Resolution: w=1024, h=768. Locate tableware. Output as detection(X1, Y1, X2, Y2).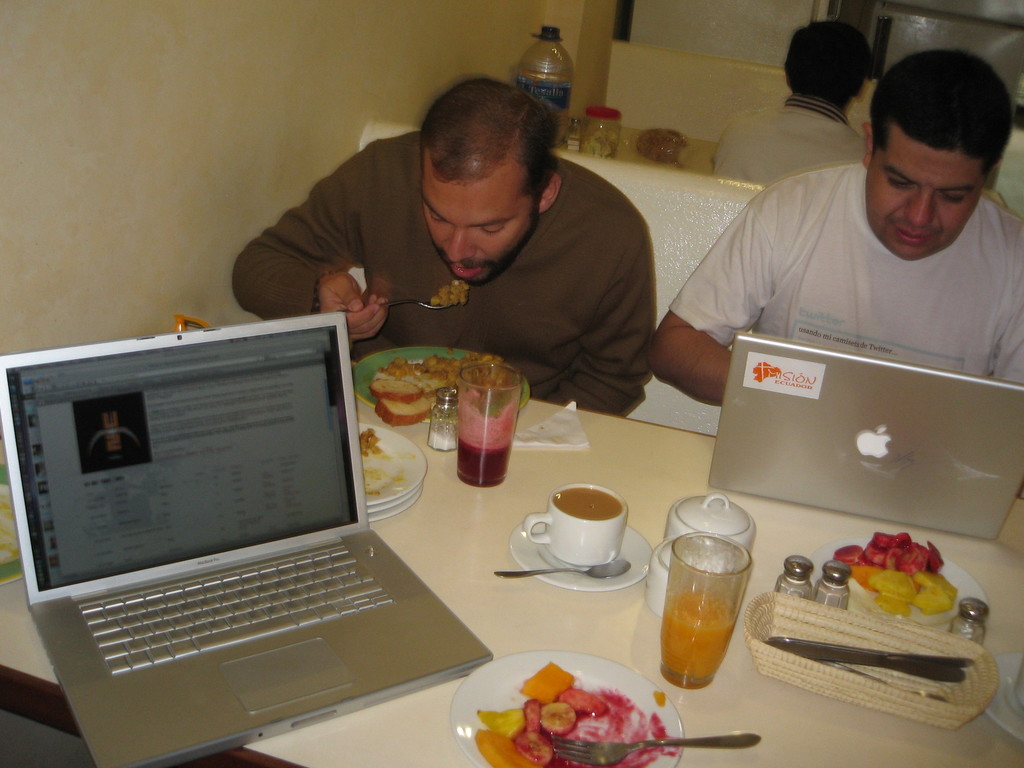
detection(354, 341, 535, 426).
